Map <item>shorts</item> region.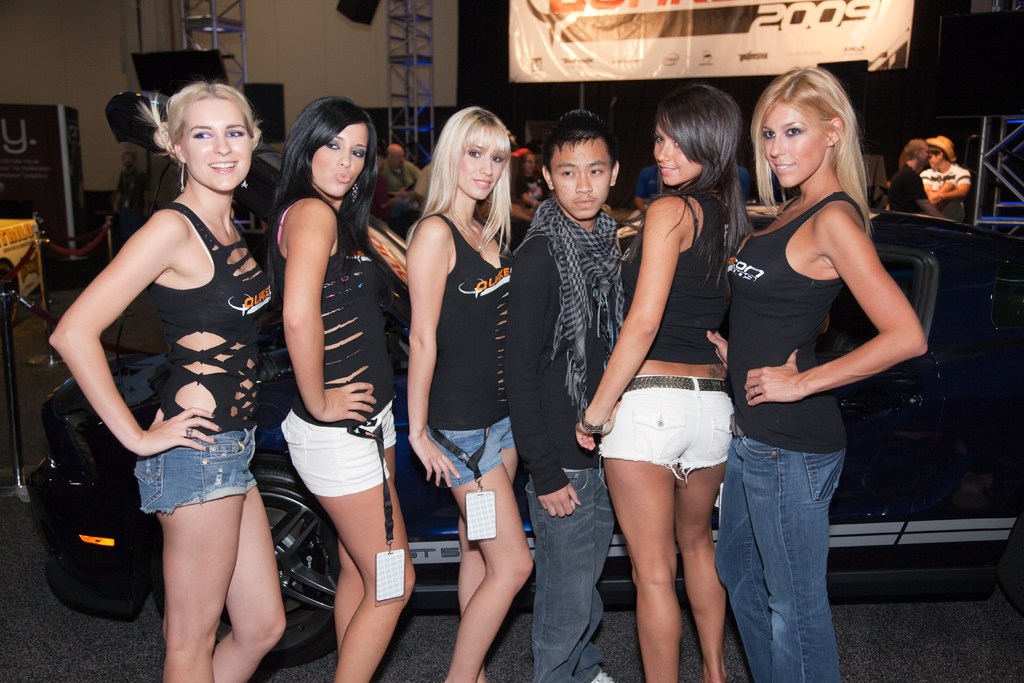
Mapped to (125, 427, 264, 516).
